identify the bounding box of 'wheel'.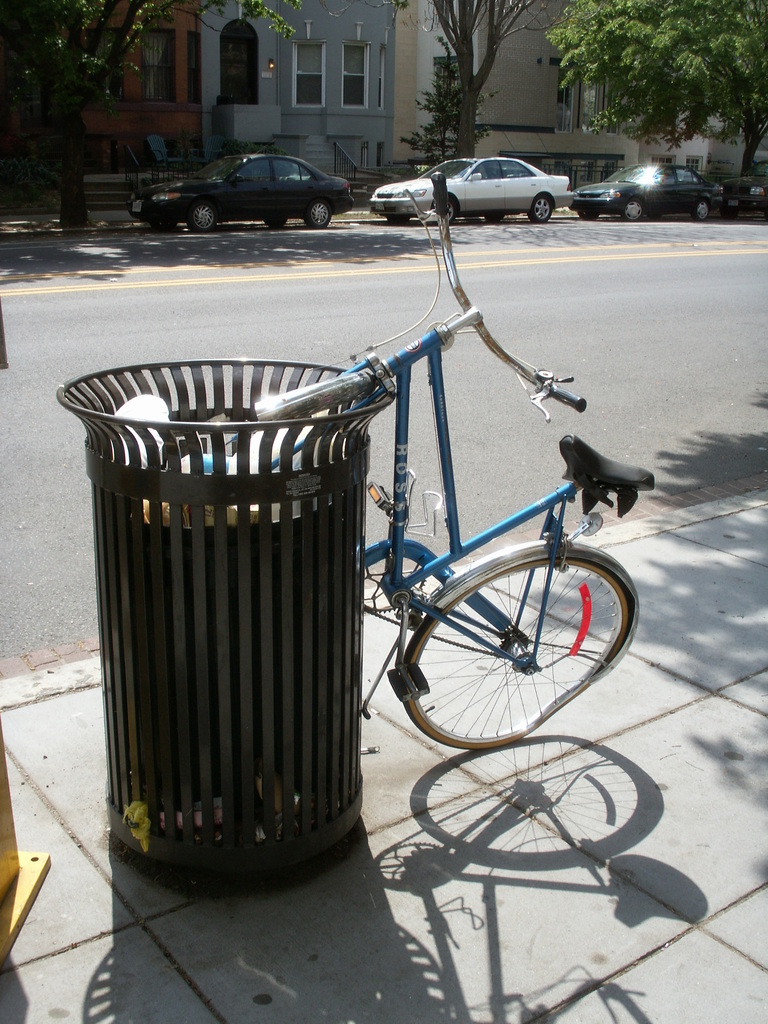
Rect(188, 200, 214, 232).
